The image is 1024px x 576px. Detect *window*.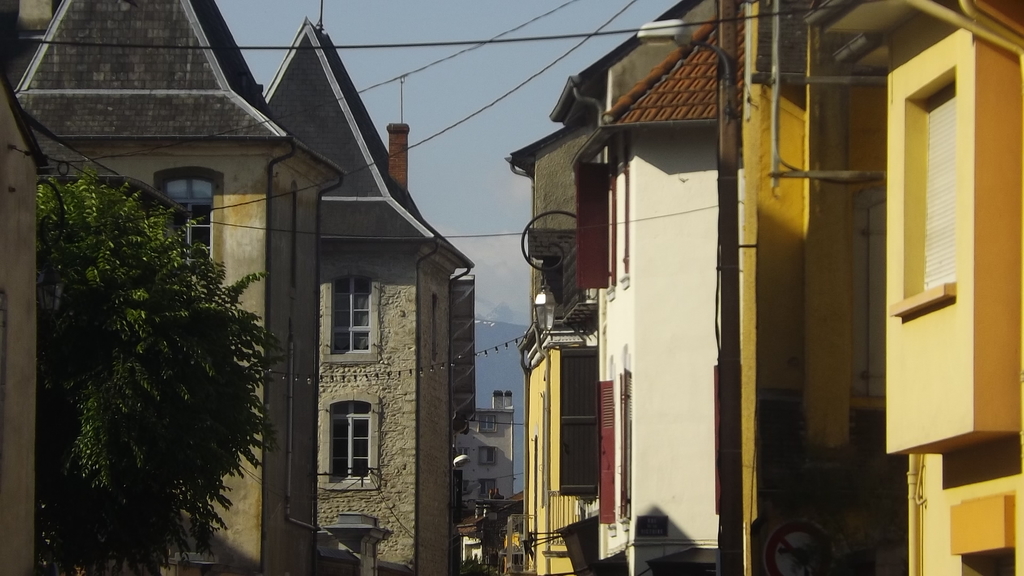
Detection: {"x1": 596, "y1": 371, "x2": 628, "y2": 525}.
